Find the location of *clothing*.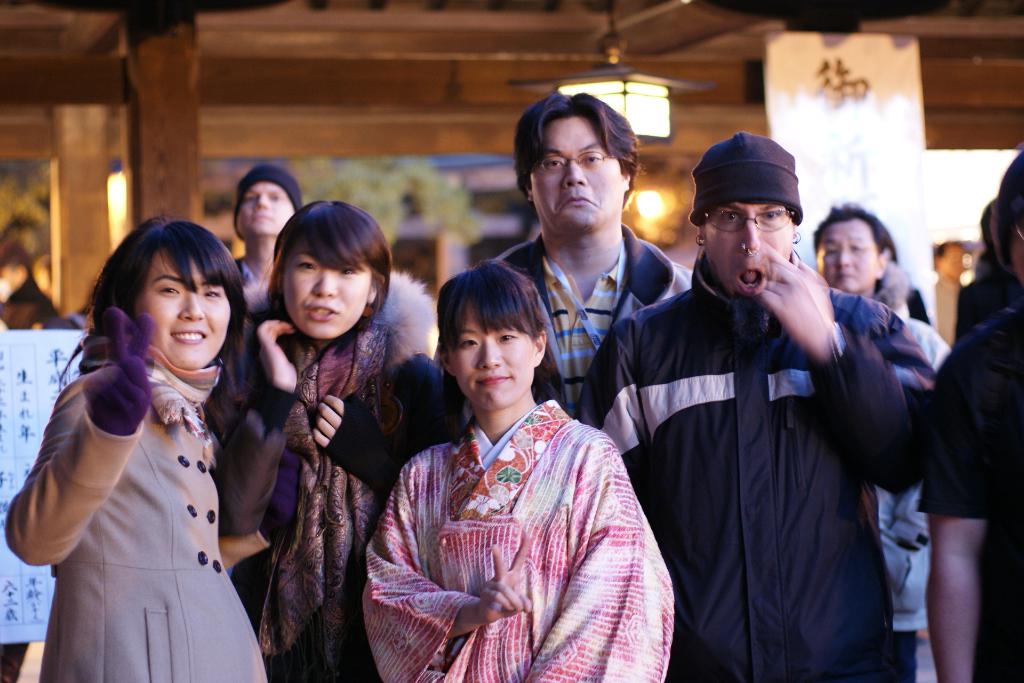
Location: 362, 361, 662, 680.
